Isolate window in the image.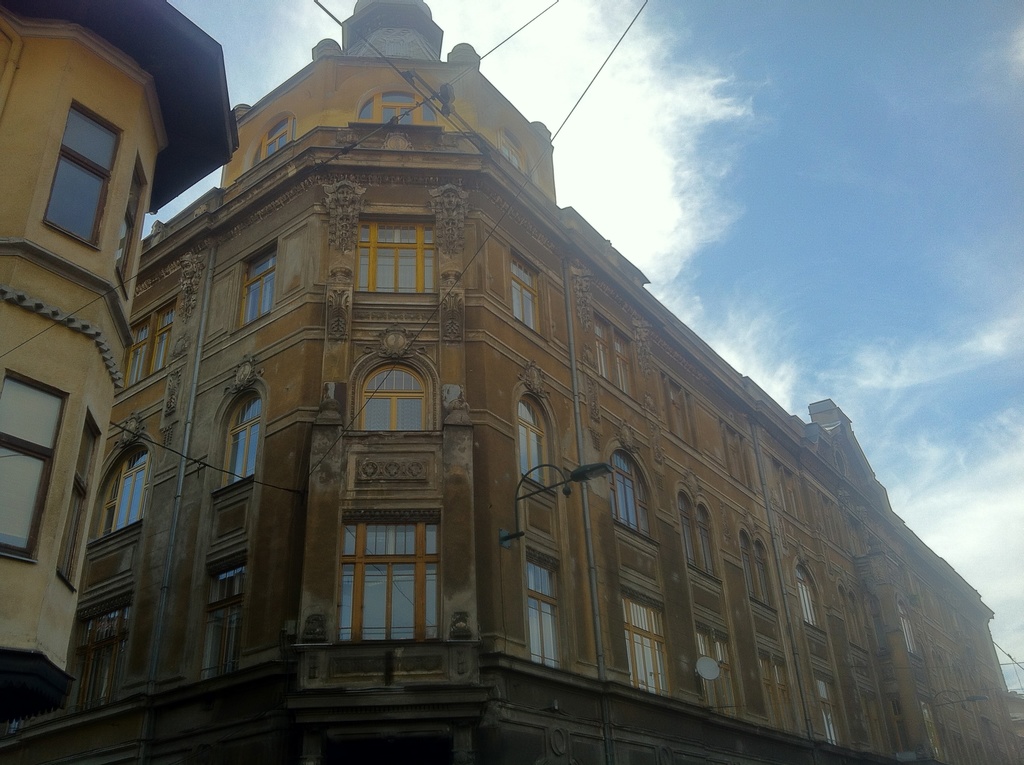
Isolated region: 0 366 65 568.
